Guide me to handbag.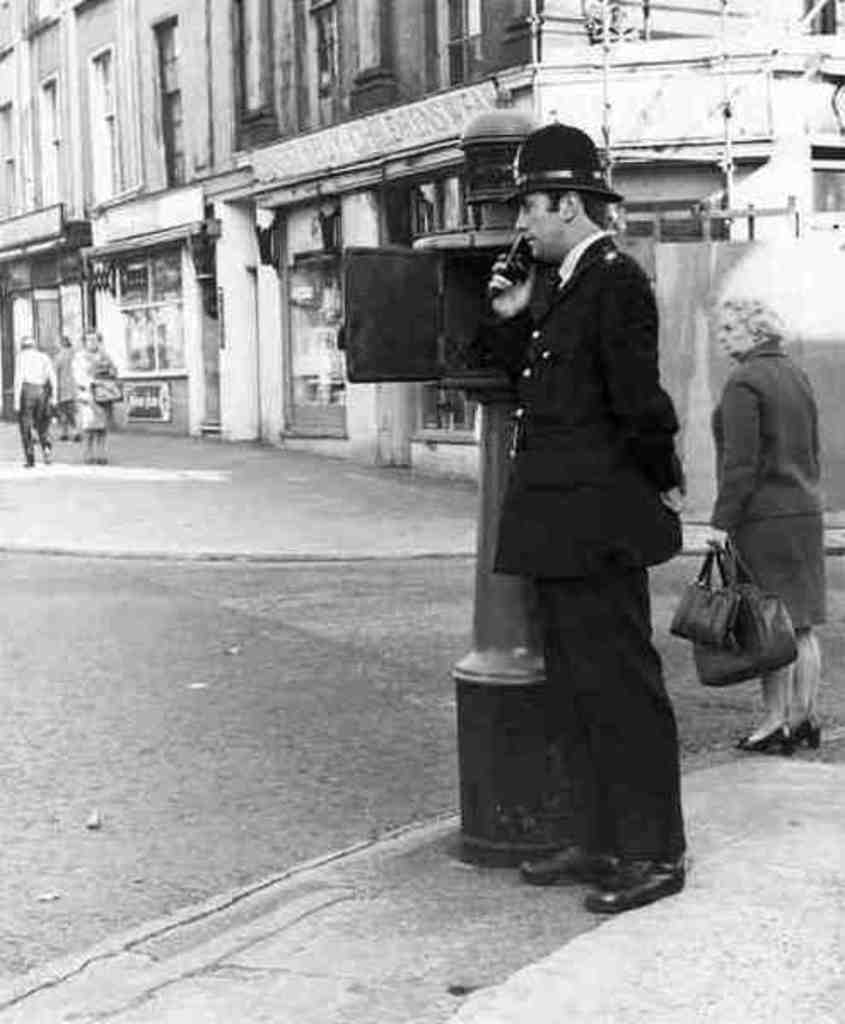
Guidance: box(690, 544, 804, 688).
